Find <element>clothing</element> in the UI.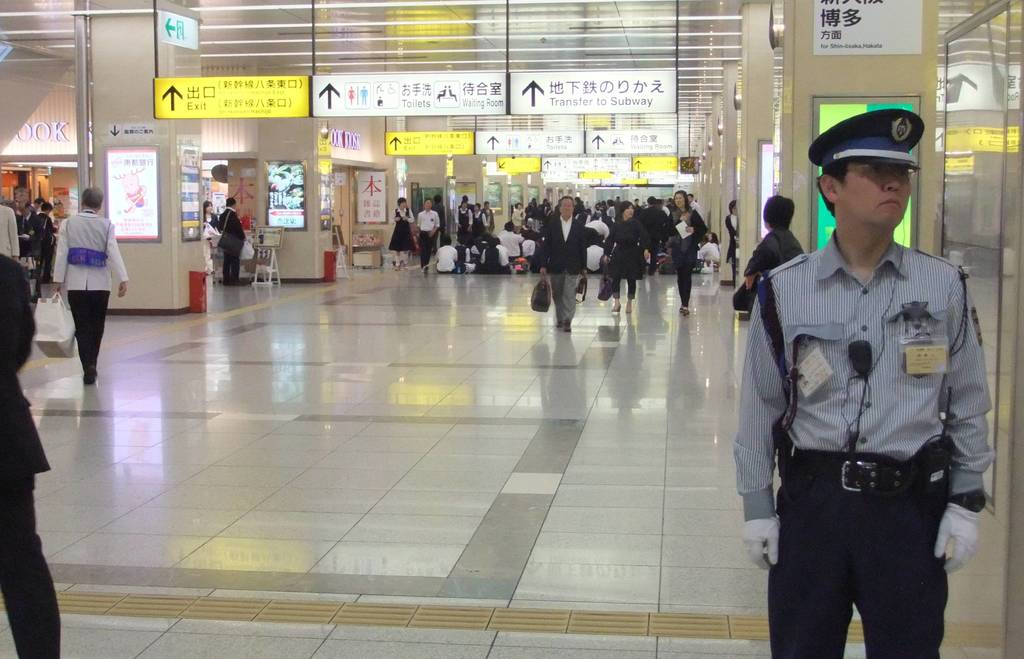
UI element at [left=202, top=211, right=223, bottom=266].
